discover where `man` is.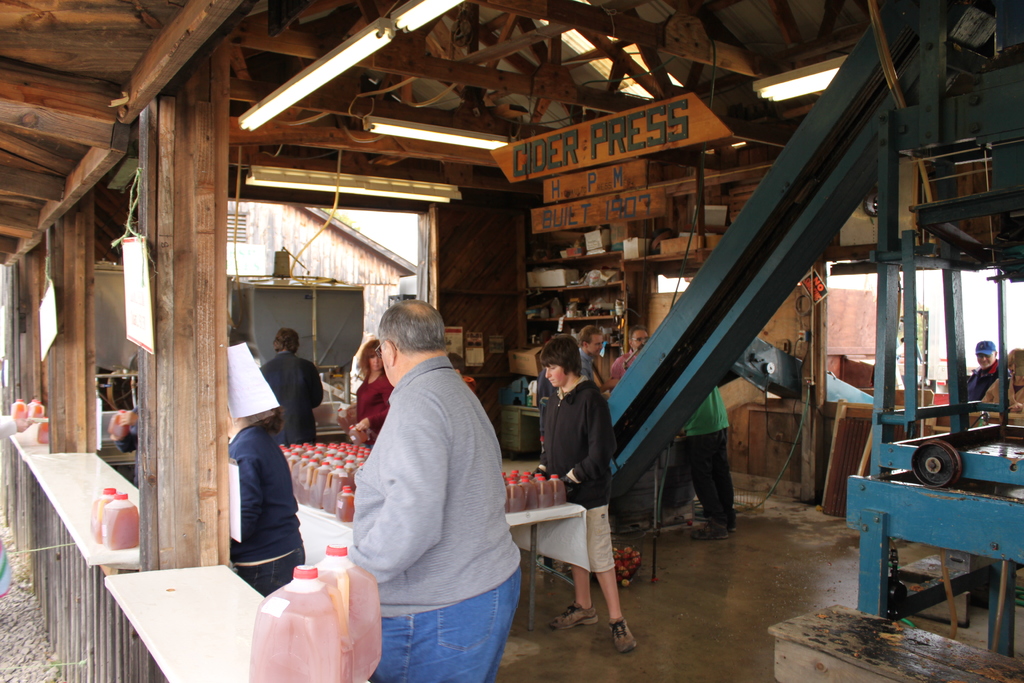
Discovered at x1=607 y1=329 x2=652 y2=383.
